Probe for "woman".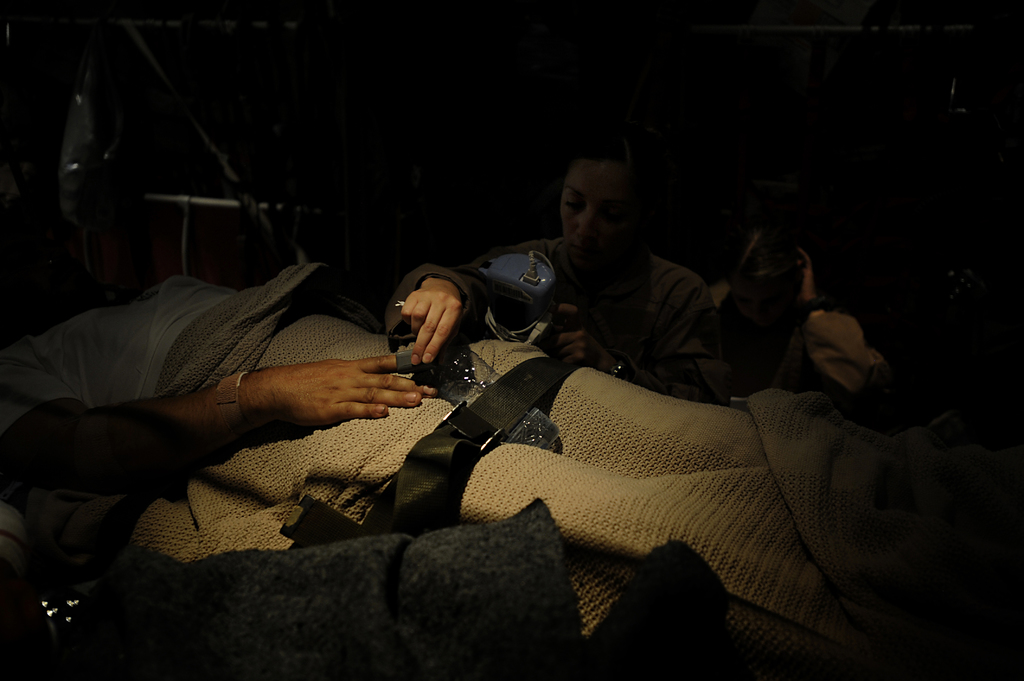
Probe result: box=[391, 117, 737, 399].
